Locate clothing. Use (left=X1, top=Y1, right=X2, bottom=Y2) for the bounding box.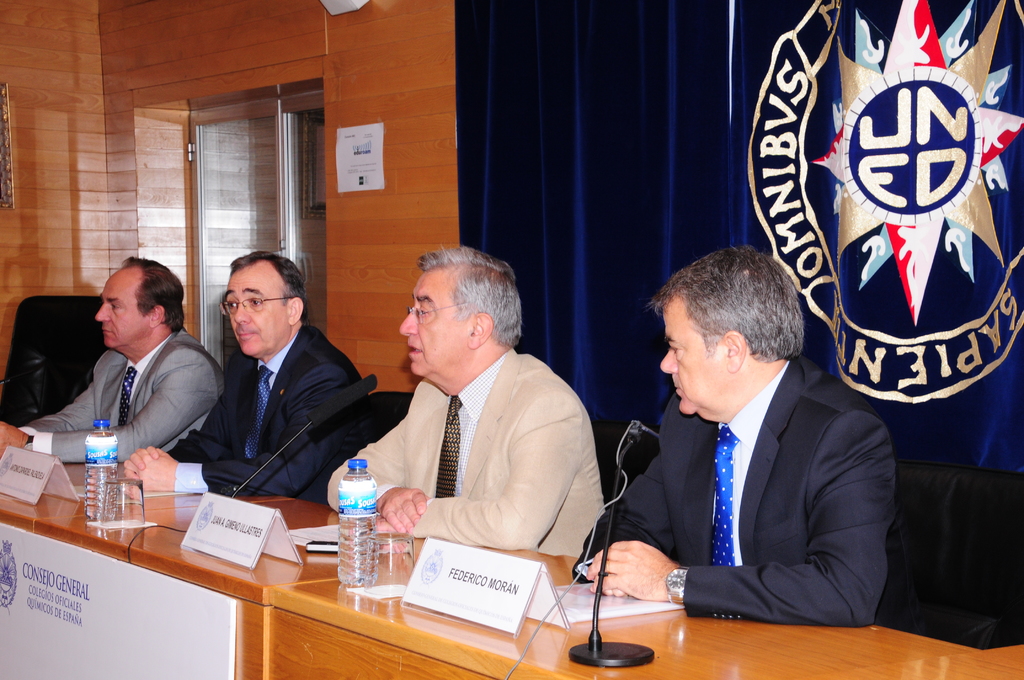
(left=323, top=344, right=620, bottom=553).
